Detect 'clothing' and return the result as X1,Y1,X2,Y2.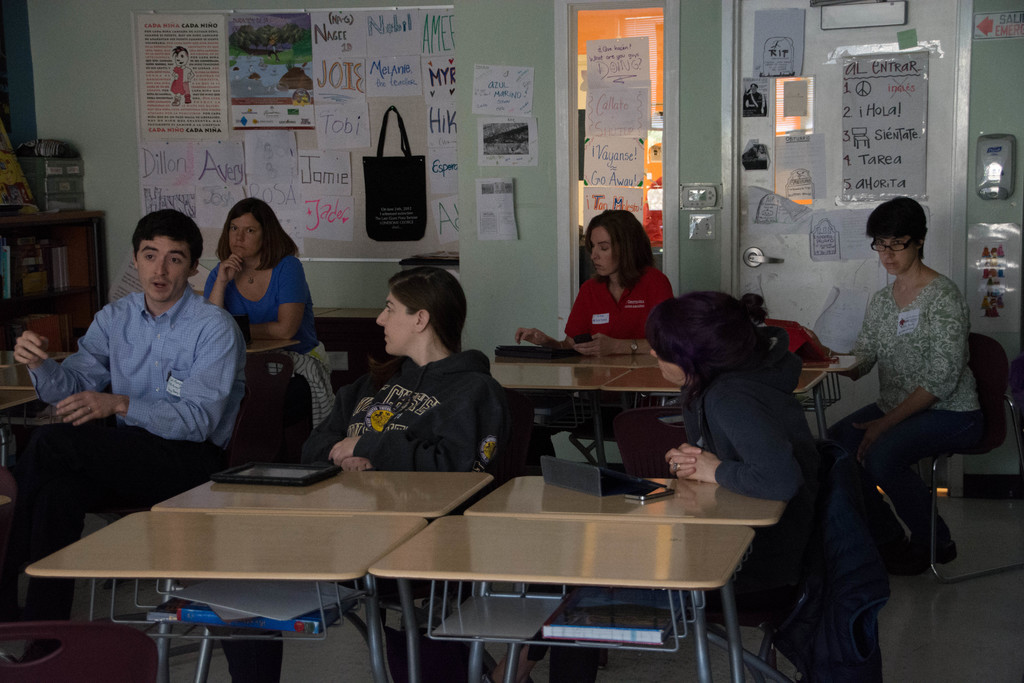
0,284,257,591.
